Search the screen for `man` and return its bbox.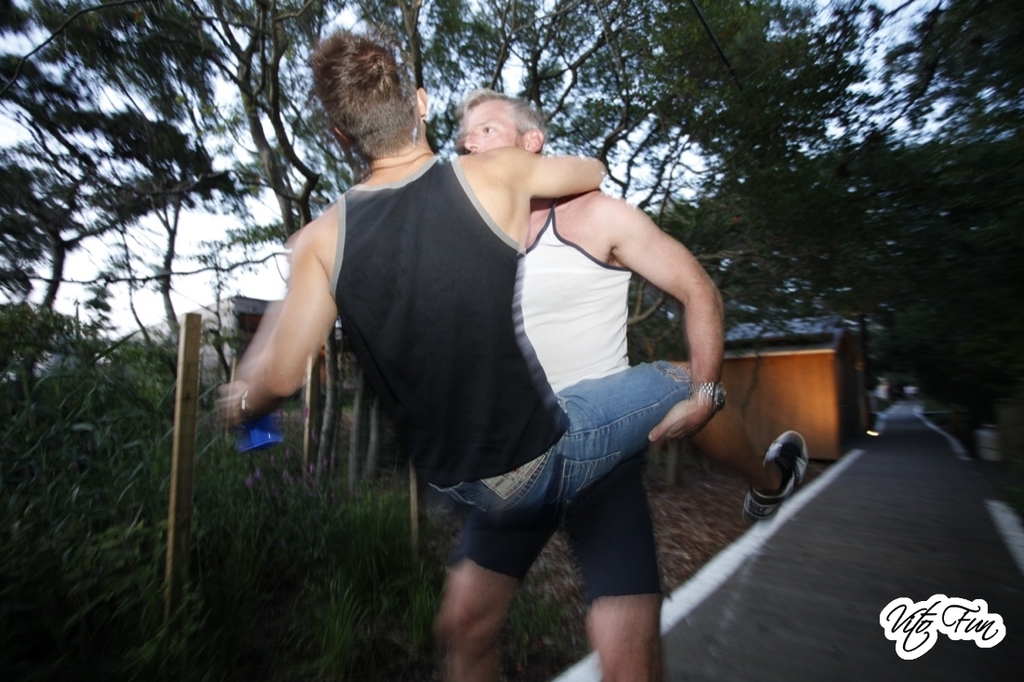
Found: 424 83 732 681.
